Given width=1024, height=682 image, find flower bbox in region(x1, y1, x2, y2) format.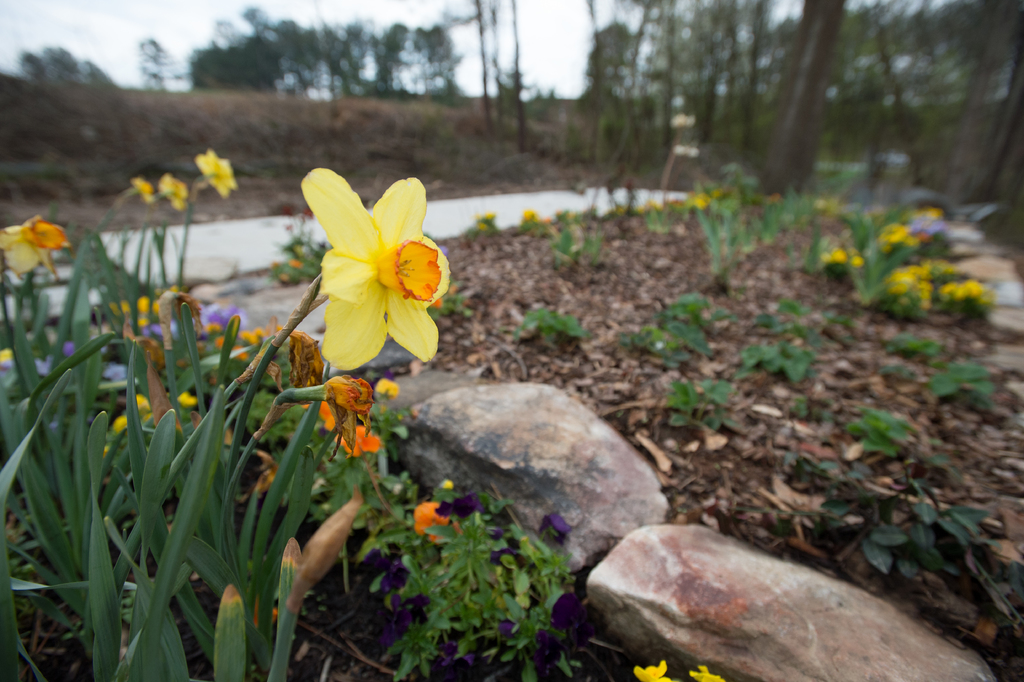
region(323, 372, 371, 451).
